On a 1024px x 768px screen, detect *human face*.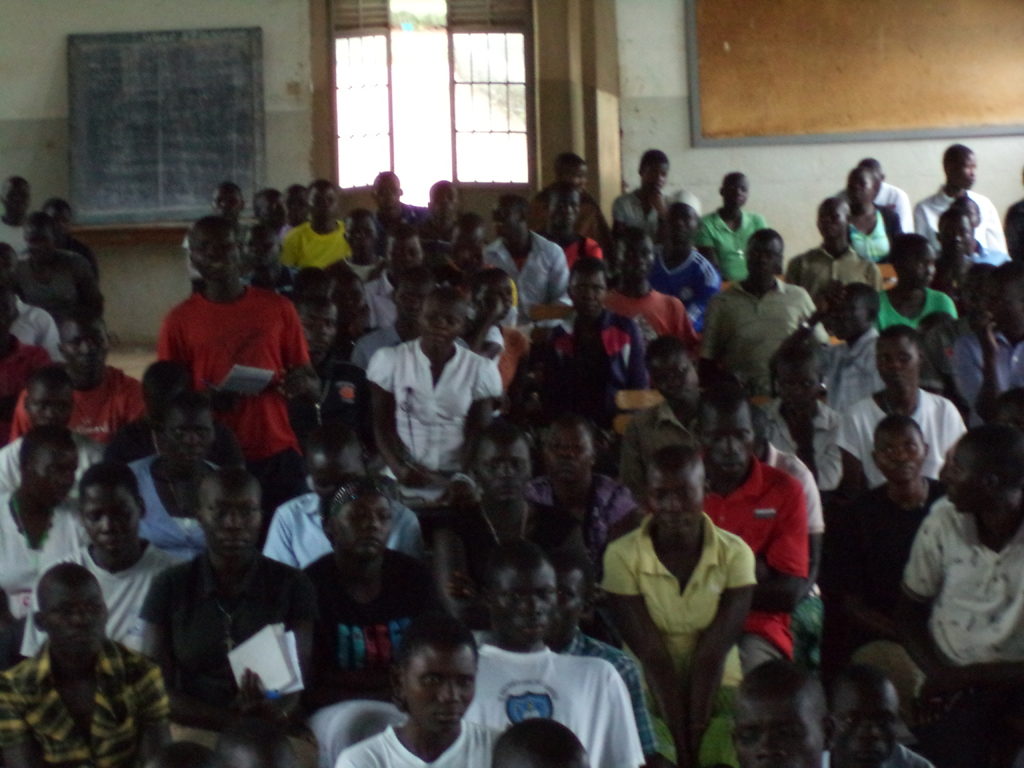
crop(0, 294, 12, 329).
